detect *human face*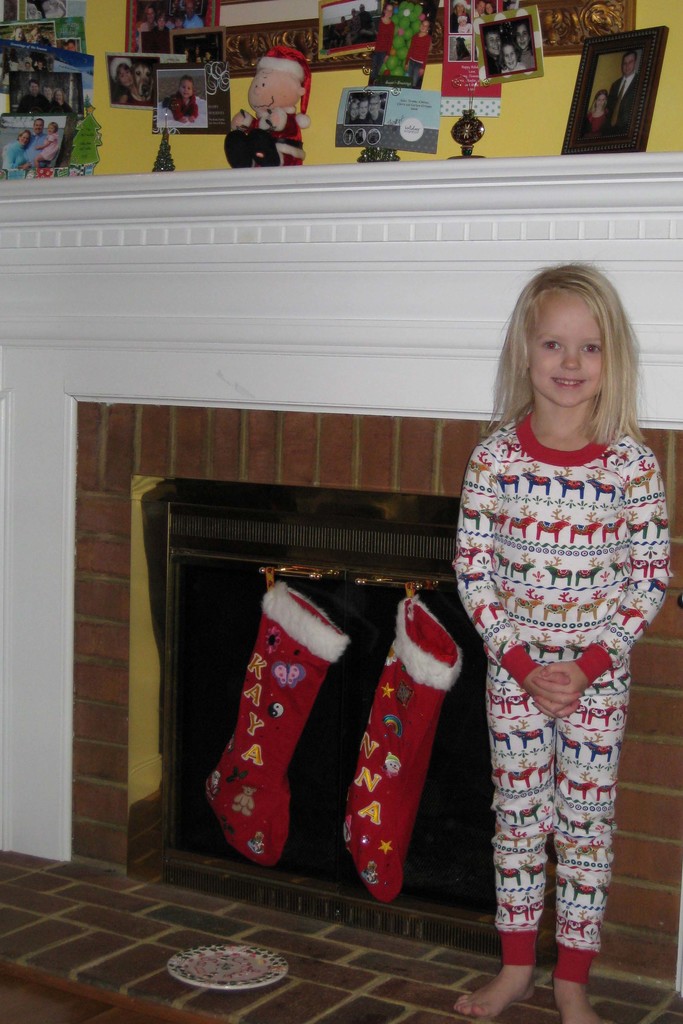
[38,61,47,70]
